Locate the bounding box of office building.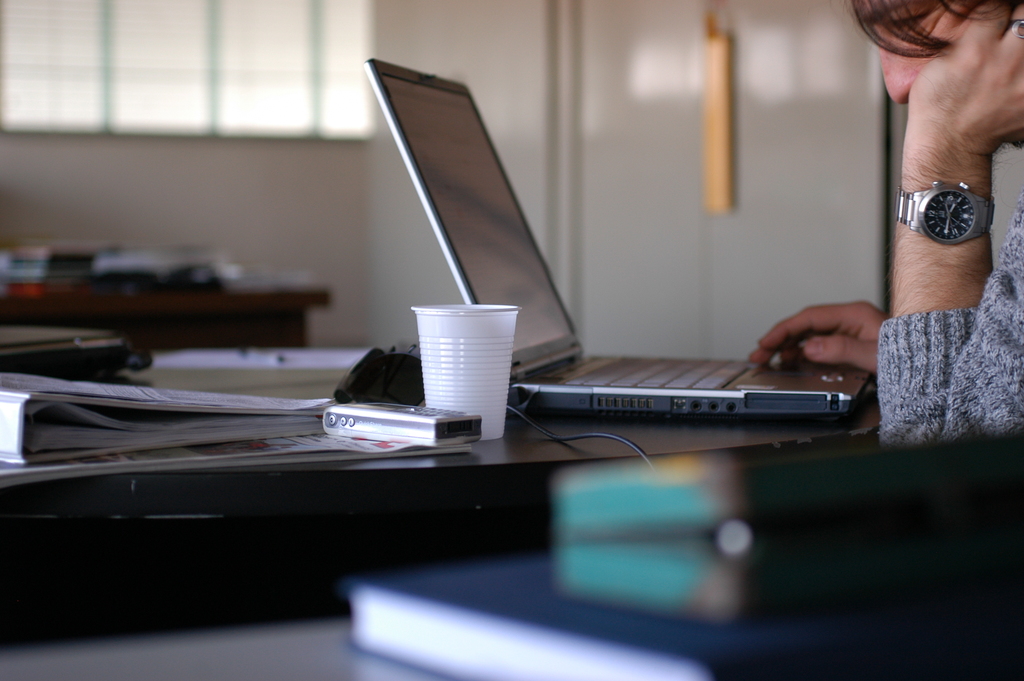
Bounding box: crop(0, 0, 1023, 680).
